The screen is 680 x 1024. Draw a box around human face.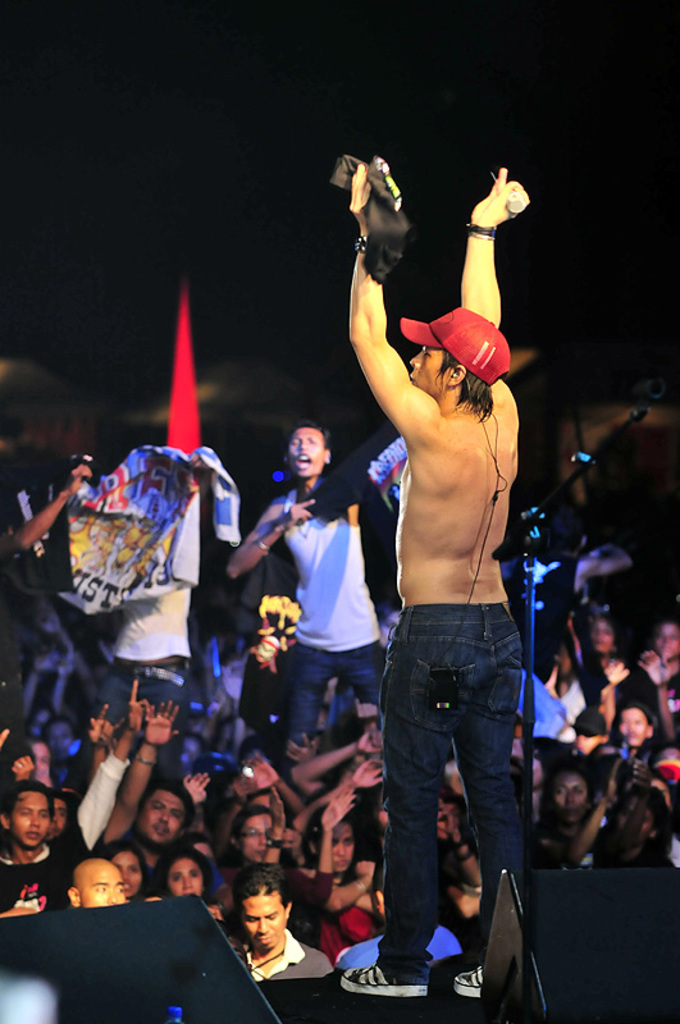
rect(552, 768, 592, 822).
